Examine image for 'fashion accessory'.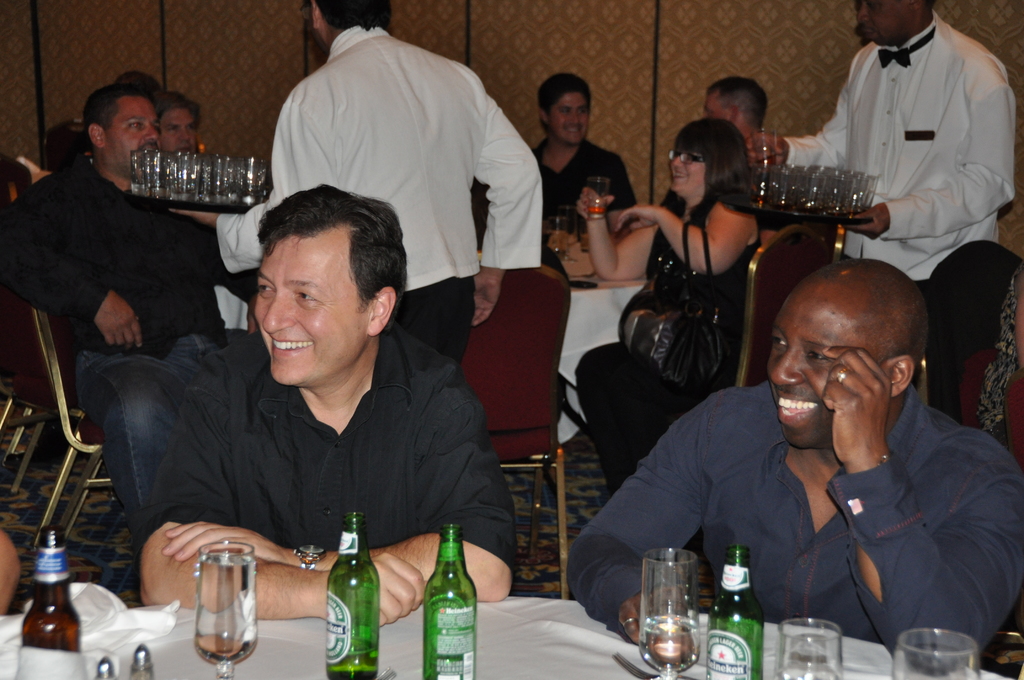
Examination result: {"x1": 834, "y1": 369, "x2": 851, "y2": 387}.
